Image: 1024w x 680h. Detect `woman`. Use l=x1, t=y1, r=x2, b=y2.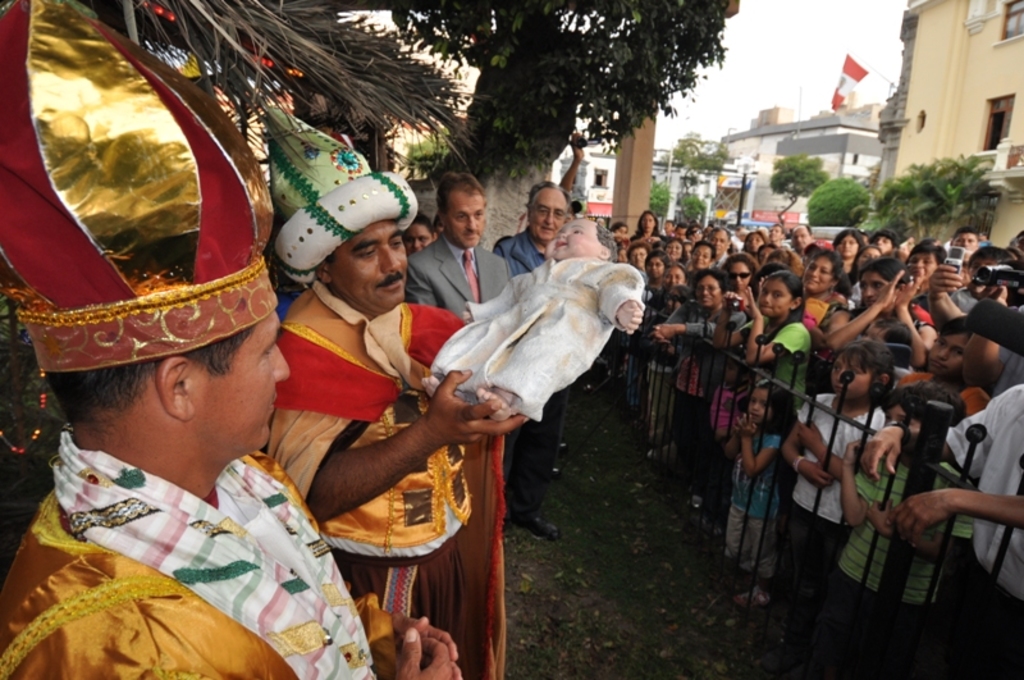
l=625, t=202, r=671, b=248.
